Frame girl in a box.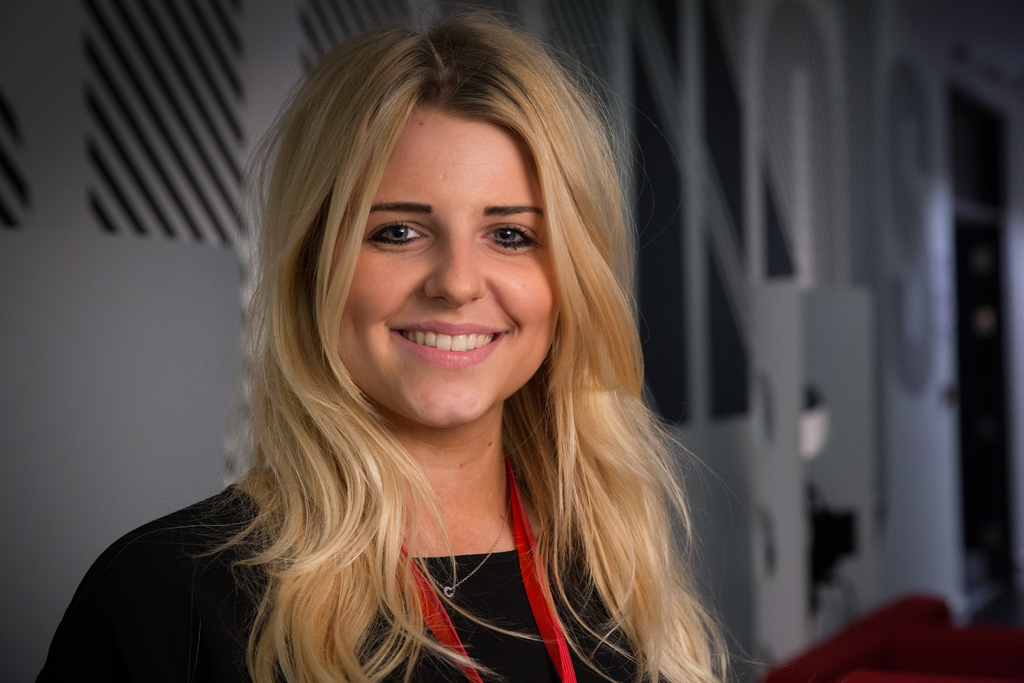
bbox=(35, 10, 764, 682).
